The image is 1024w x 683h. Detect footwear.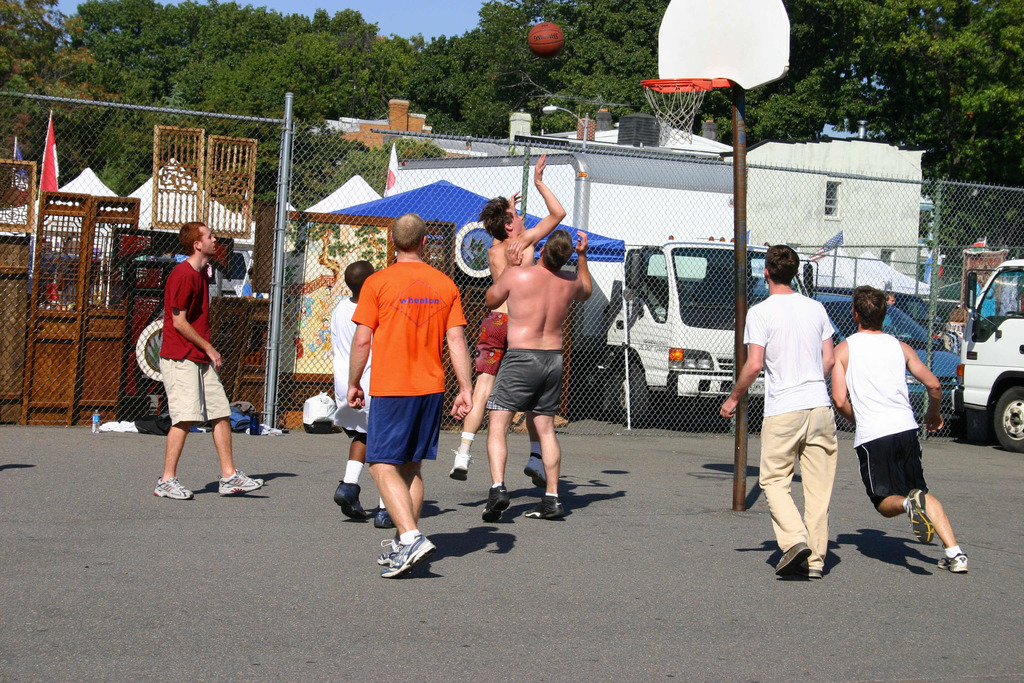
Detection: locate(378, 539, 404, 569).
